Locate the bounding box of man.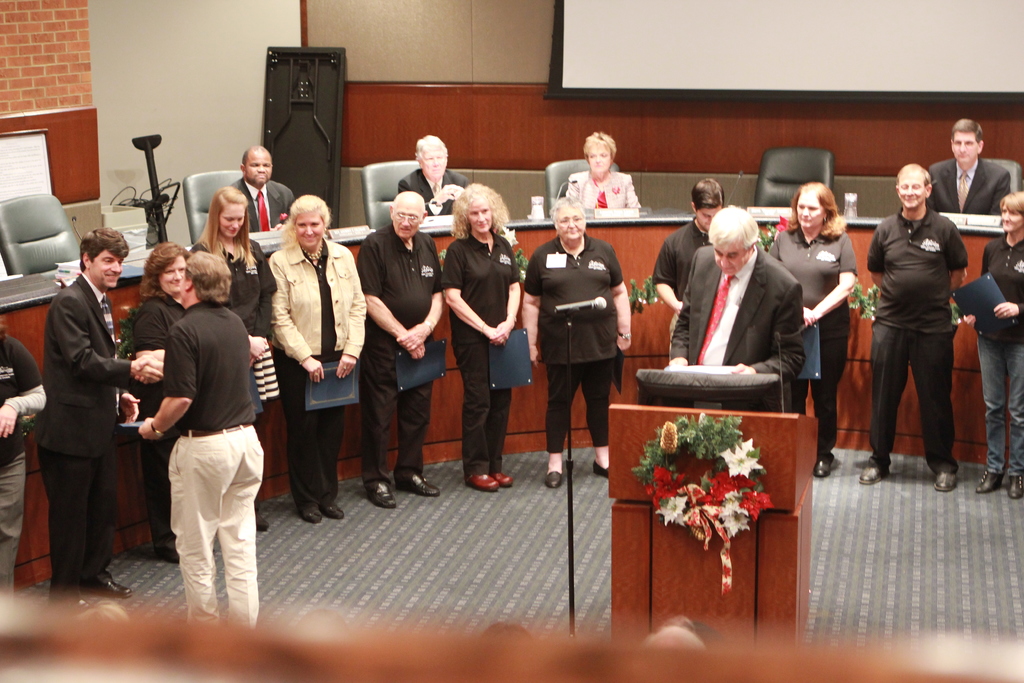
Bounding box: box(648, 178, 724, 316).
